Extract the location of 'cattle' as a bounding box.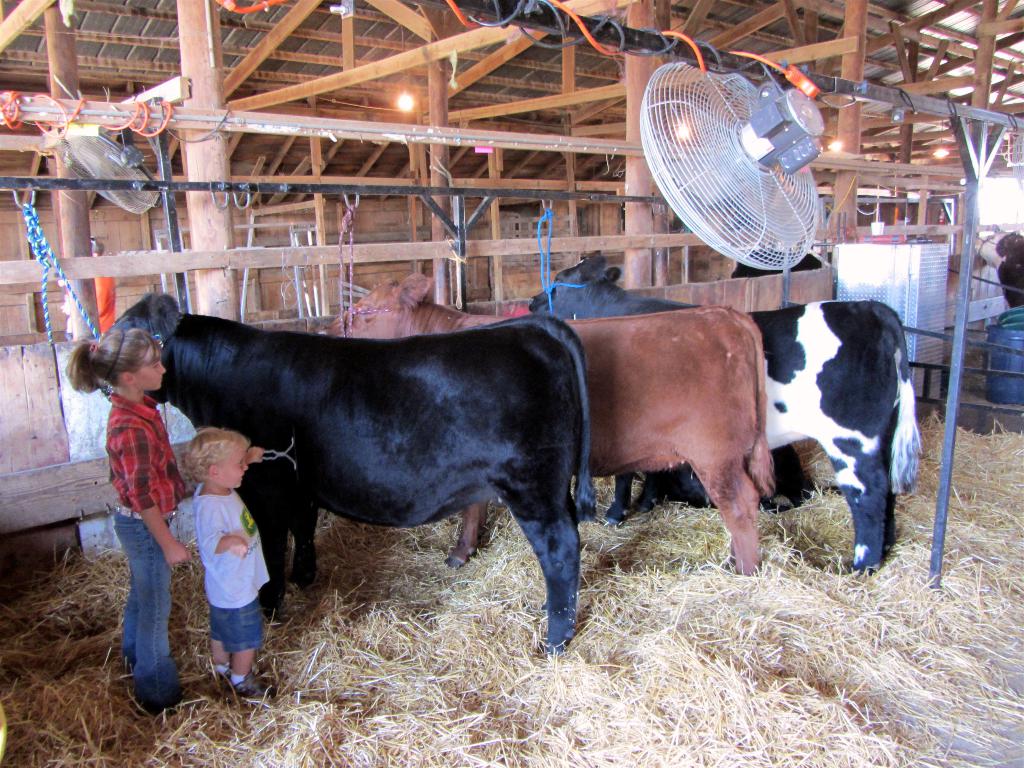
104:291:596:655.
